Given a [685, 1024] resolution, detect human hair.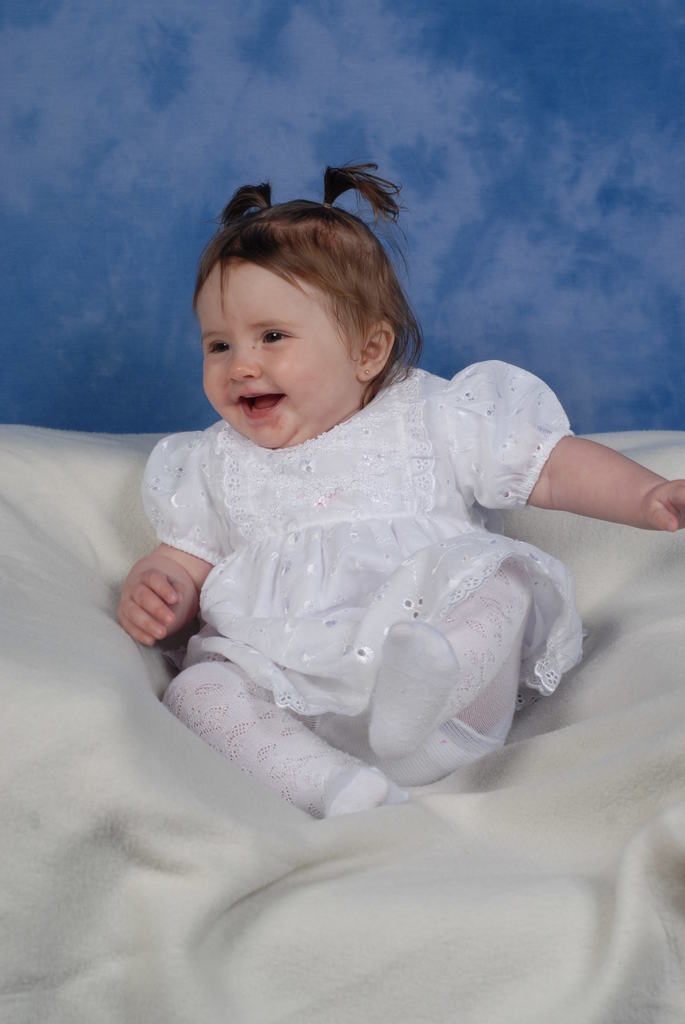
187, 185, 402, 416.
